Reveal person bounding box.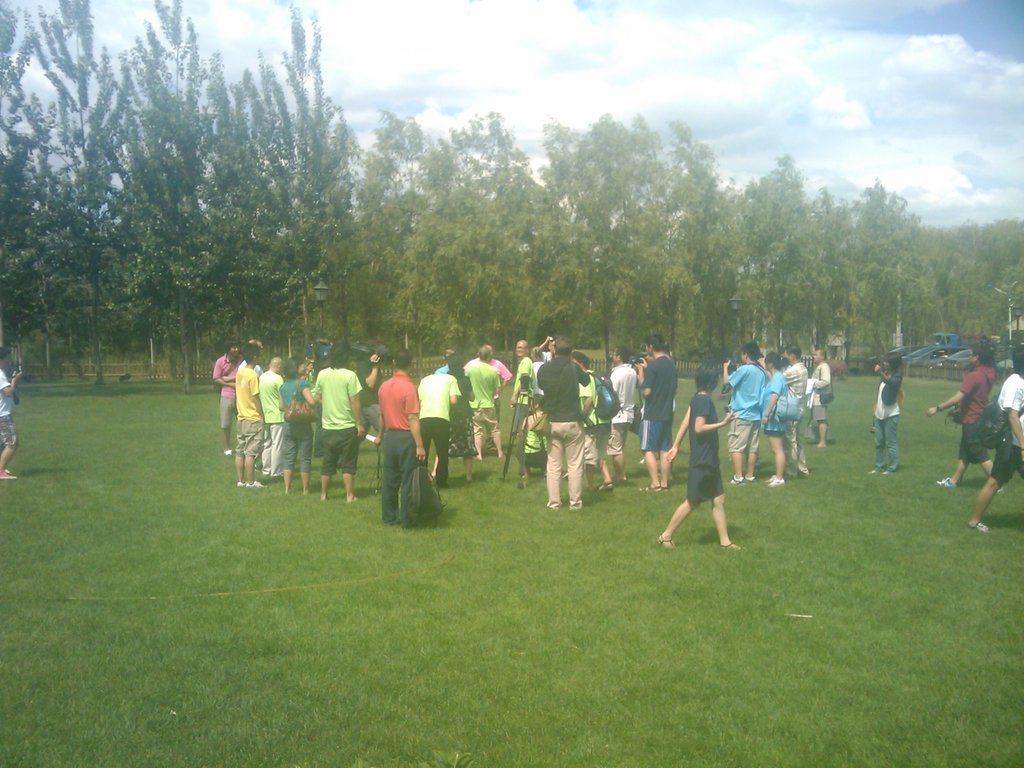
Revealed: <box>239,343,266,488</box>.
